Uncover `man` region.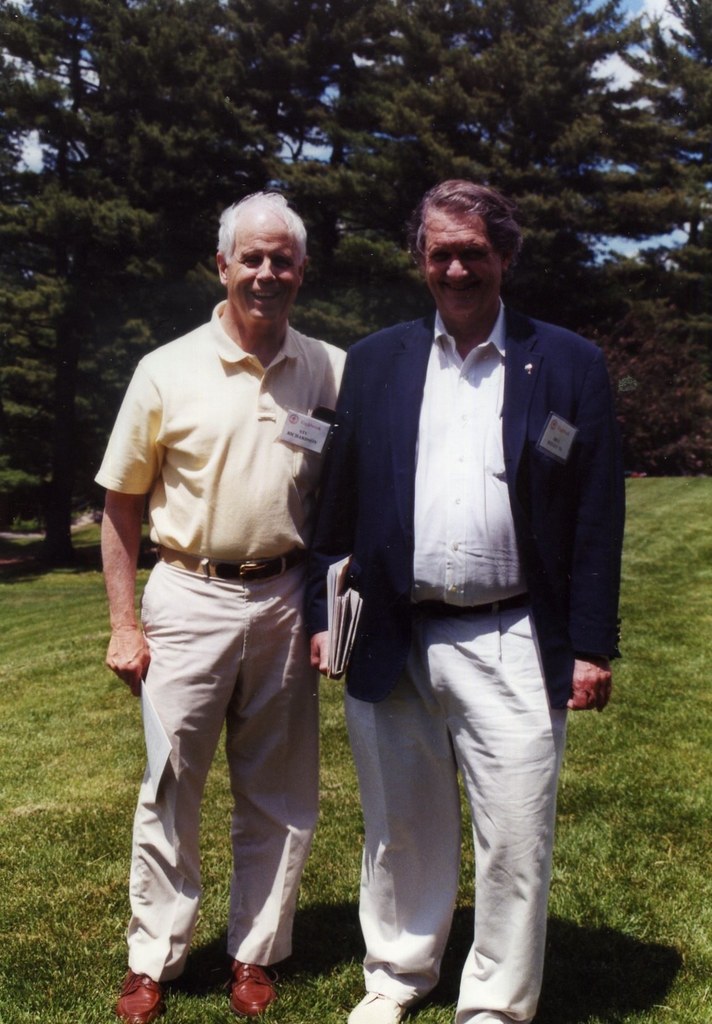
Uncovered: l=94, t=190, r=353, b=1023.
